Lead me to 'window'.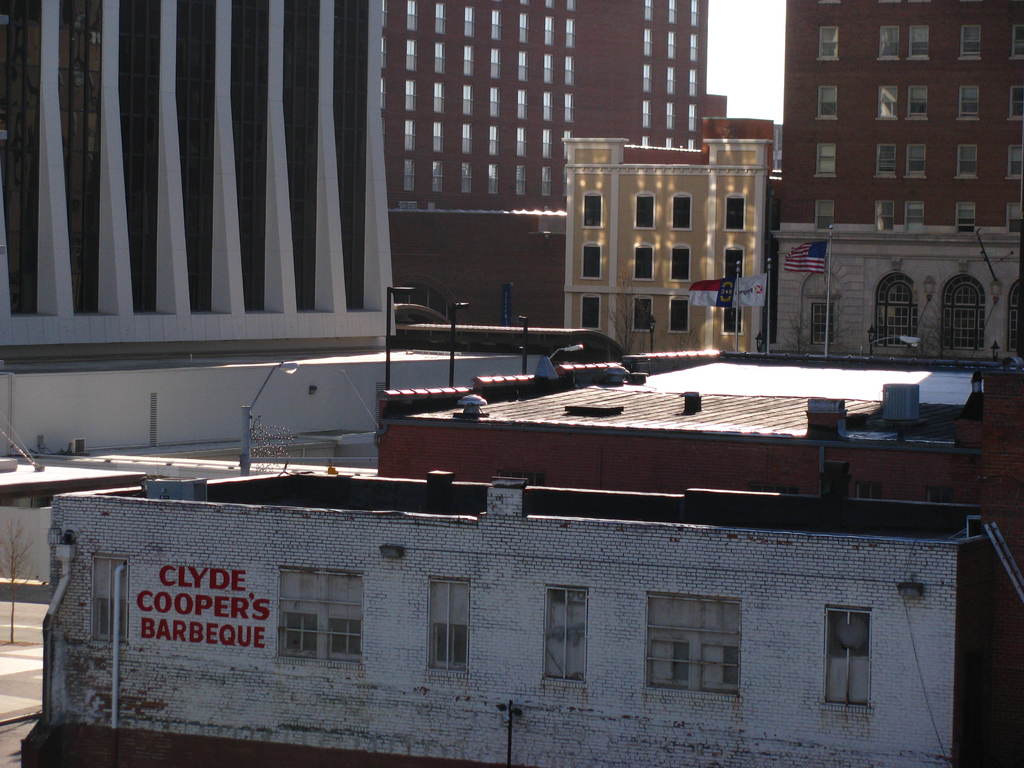
Lead to locate(817, 198, 836, 232).
